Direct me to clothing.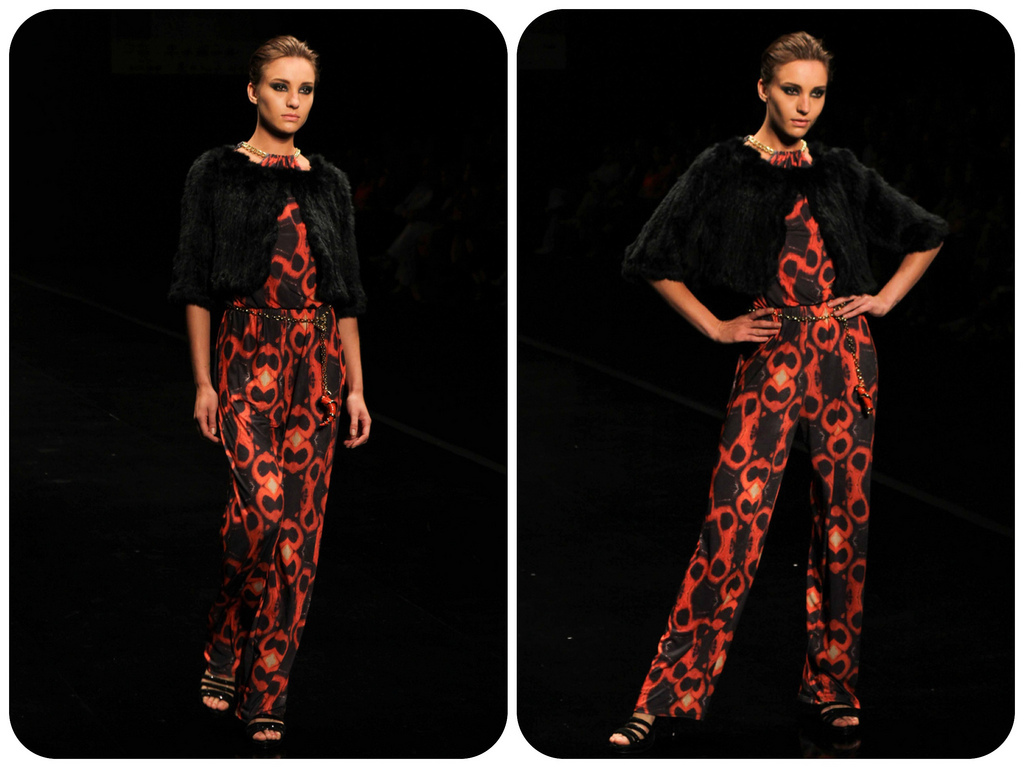
Direction: select_region(164, 138, 360, 739).
